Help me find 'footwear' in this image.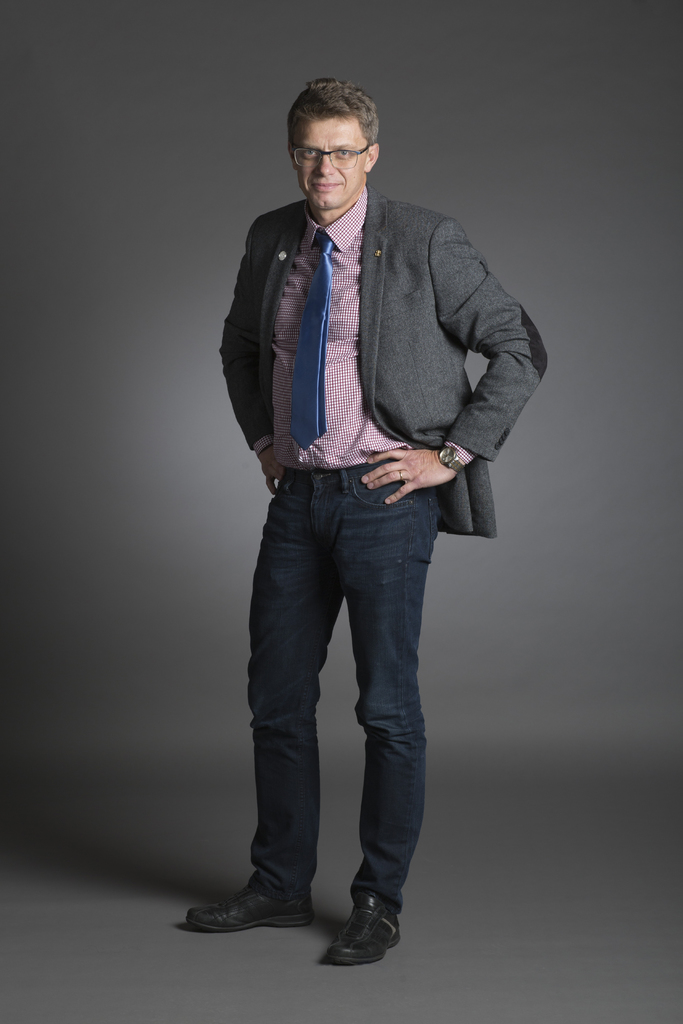
Found it: <region>318, 900, 394, 972</region>.
